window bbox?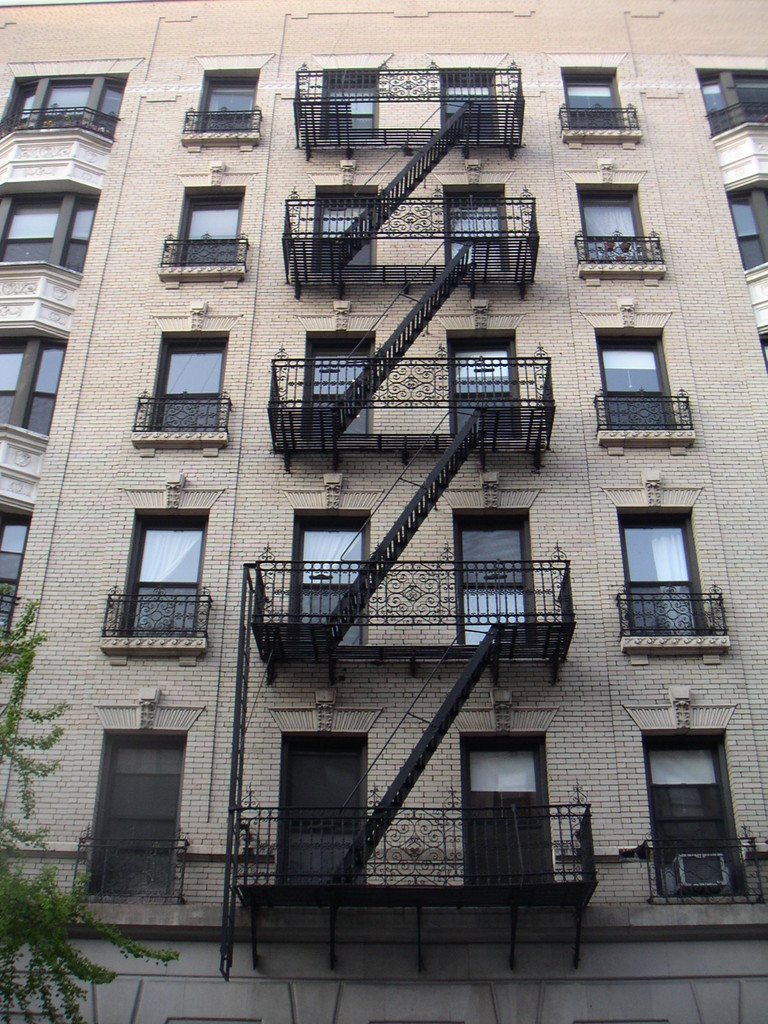
detection(0, 193, 104, 268)
